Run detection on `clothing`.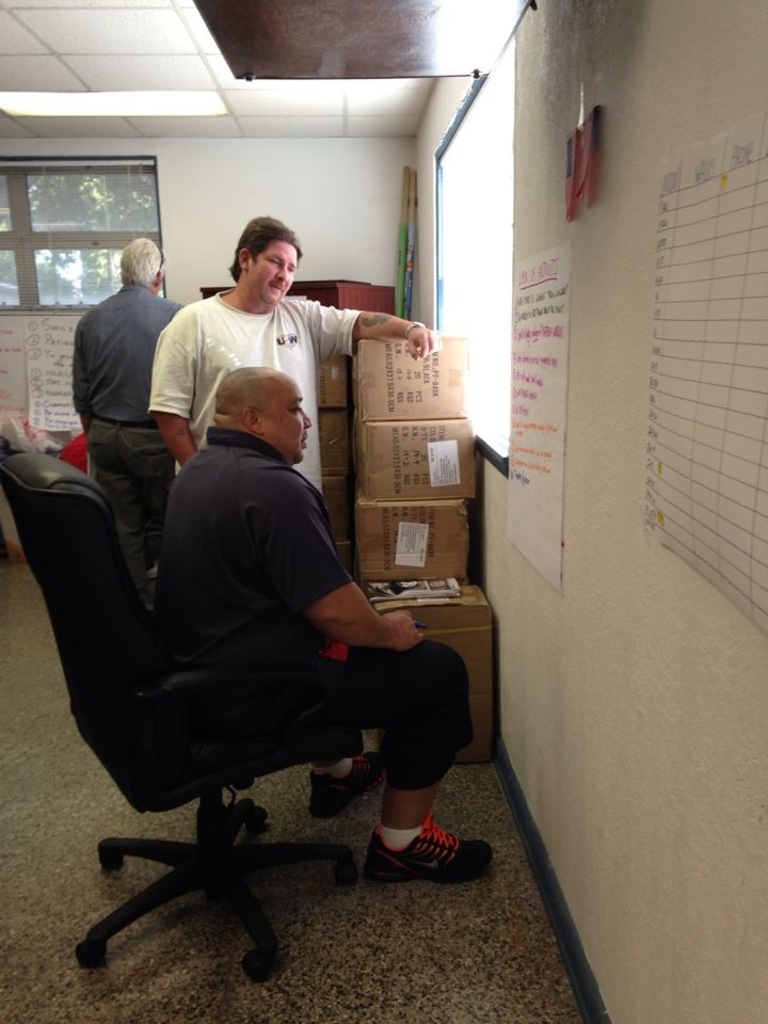
Result: [x1=147, y1=291, x2=358, y2=492].
